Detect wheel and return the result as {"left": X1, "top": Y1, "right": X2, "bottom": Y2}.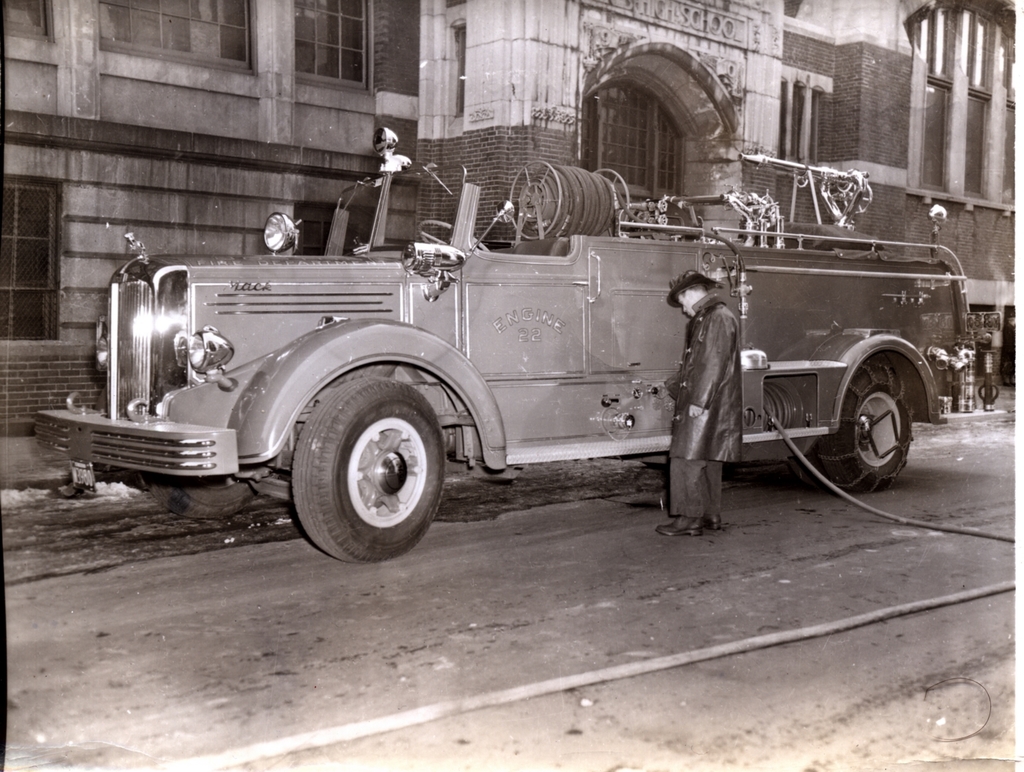
{"left": 814, "top": 353, "right": 912, "bottom": 496}.
